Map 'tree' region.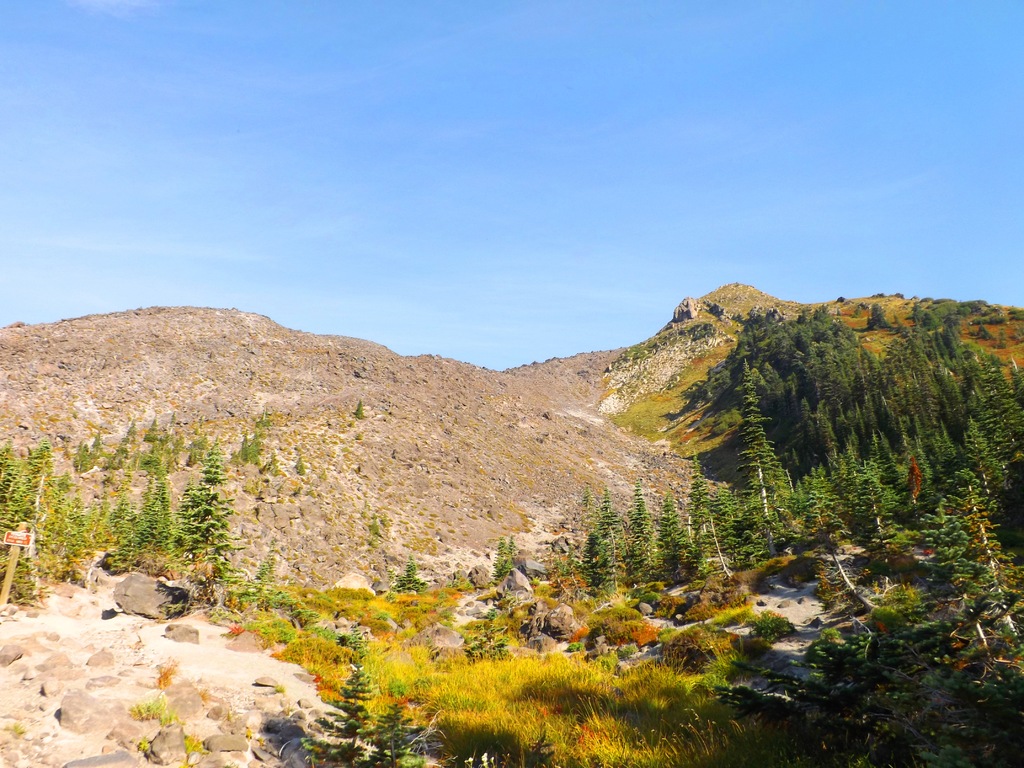
Mapped to detection(140, 412, 166, 449).
